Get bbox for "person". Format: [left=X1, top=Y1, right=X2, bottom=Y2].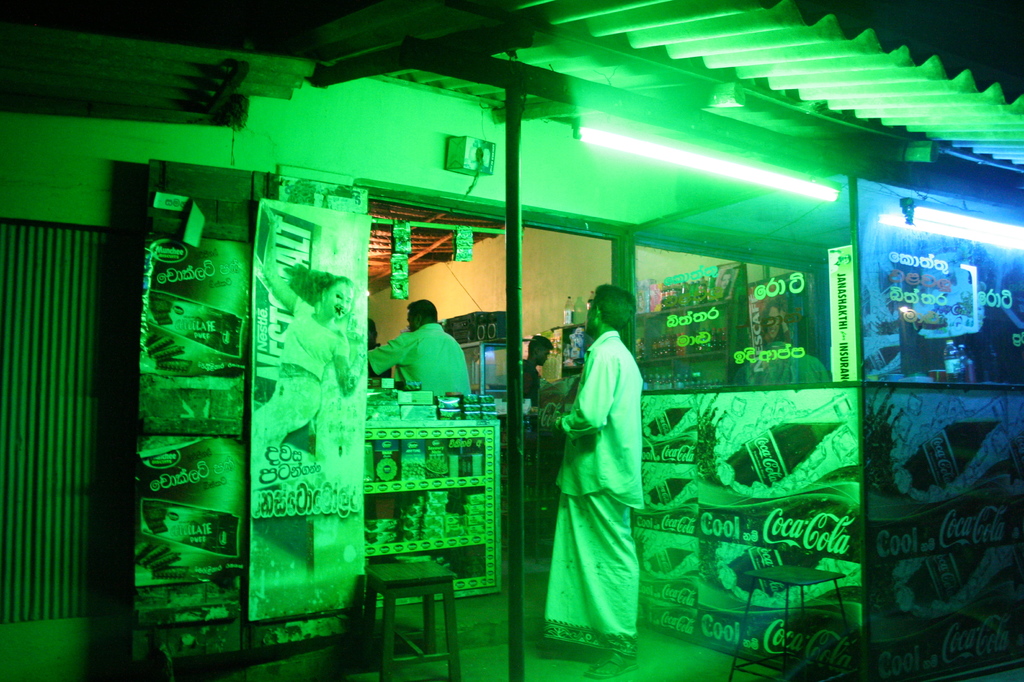
[left=520, top=337, right=554, bottom=401].
